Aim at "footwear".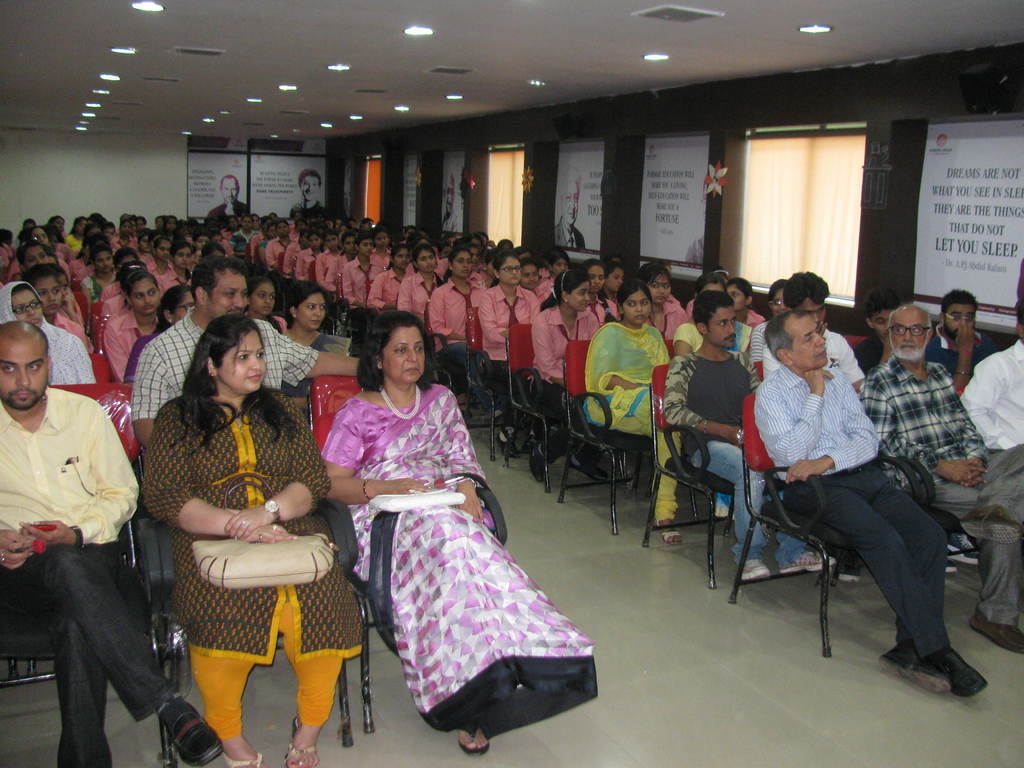
Aimed at box(282, 740, 321, 767).
